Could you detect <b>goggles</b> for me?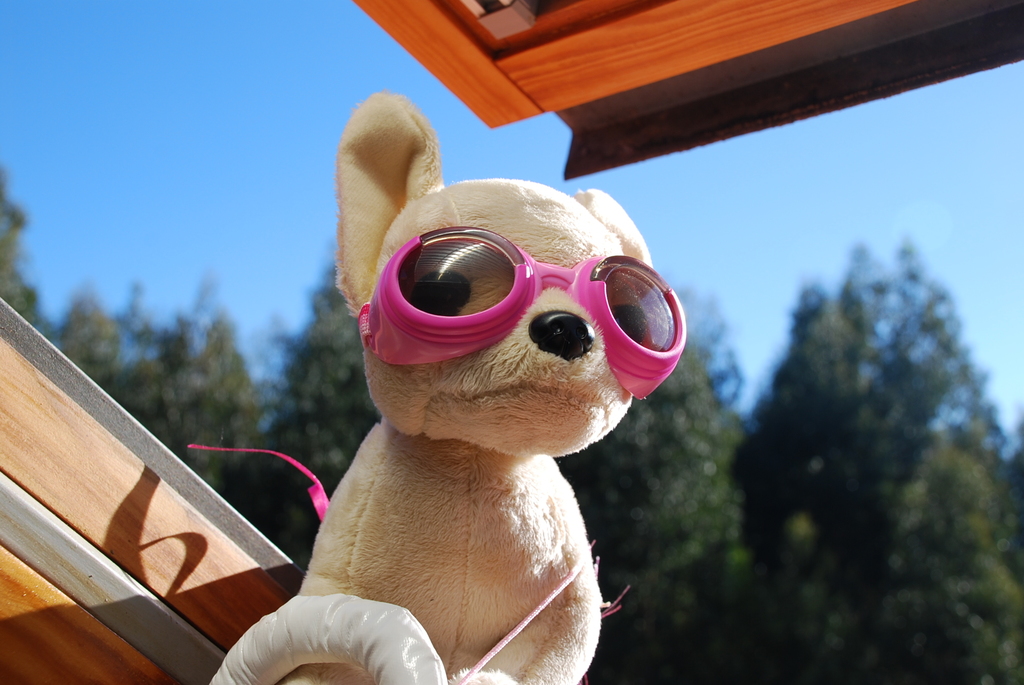
Detection result: (364,232,678,362).
